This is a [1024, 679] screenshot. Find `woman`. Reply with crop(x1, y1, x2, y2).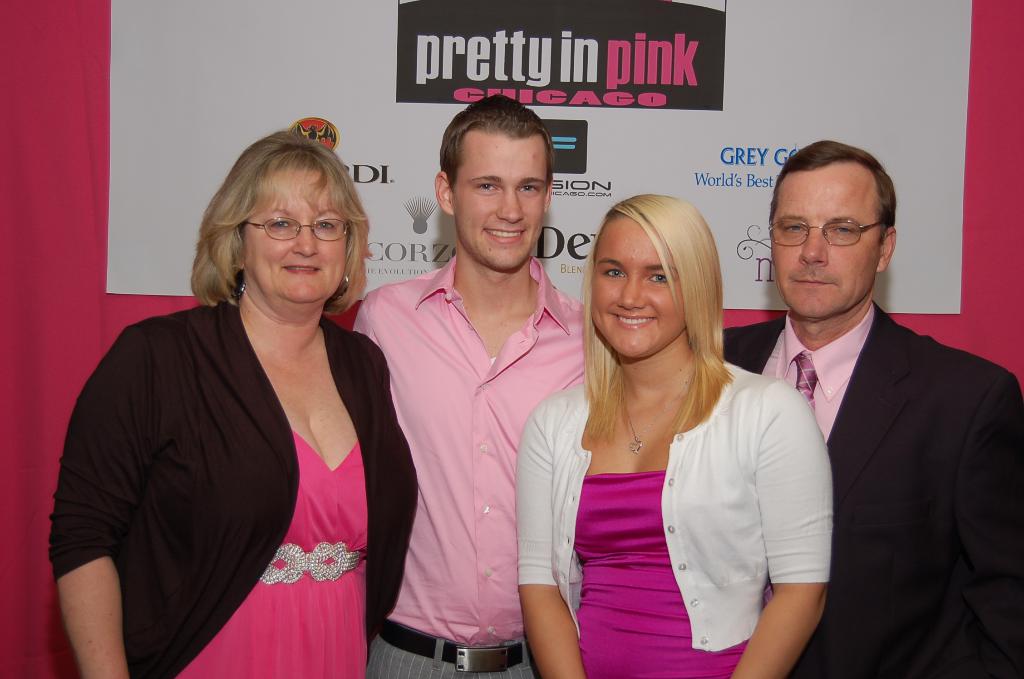
crop(510, 192, 831, 678).
